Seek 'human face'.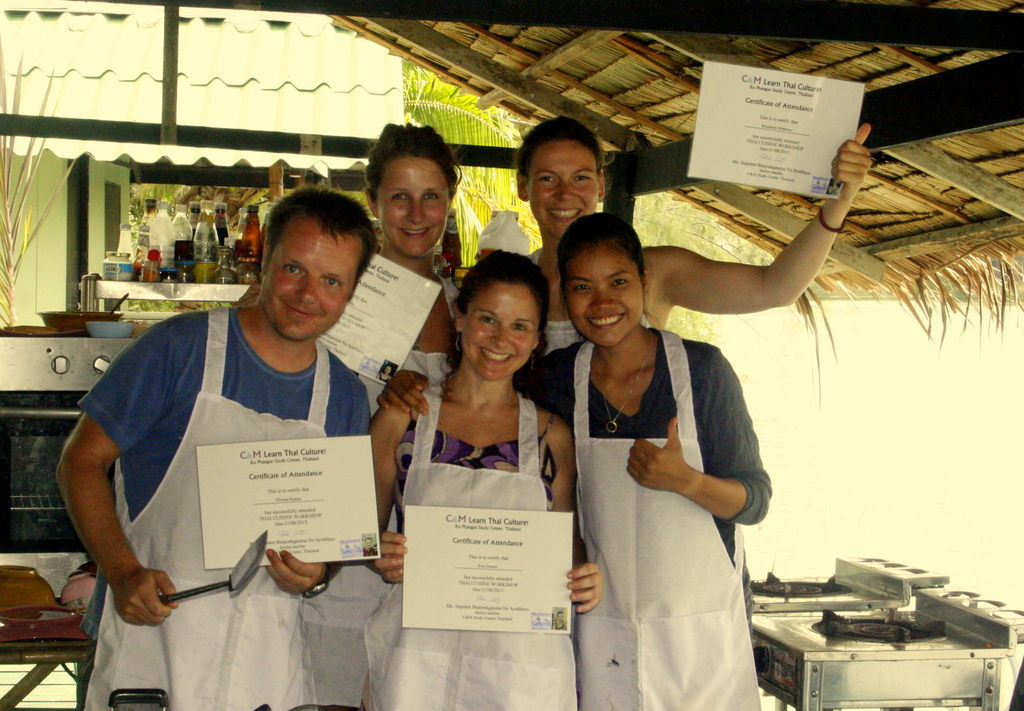
<box>566,250,646,345</box>.
